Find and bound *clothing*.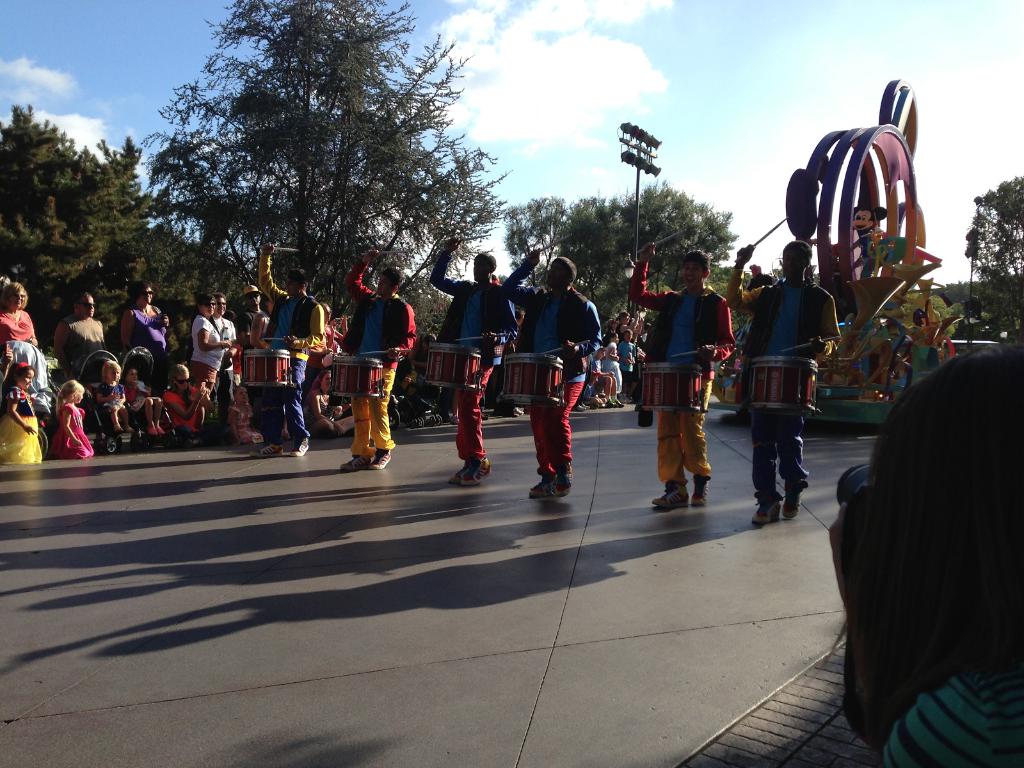
Bound: BBox(48, 316, 106, 385).
